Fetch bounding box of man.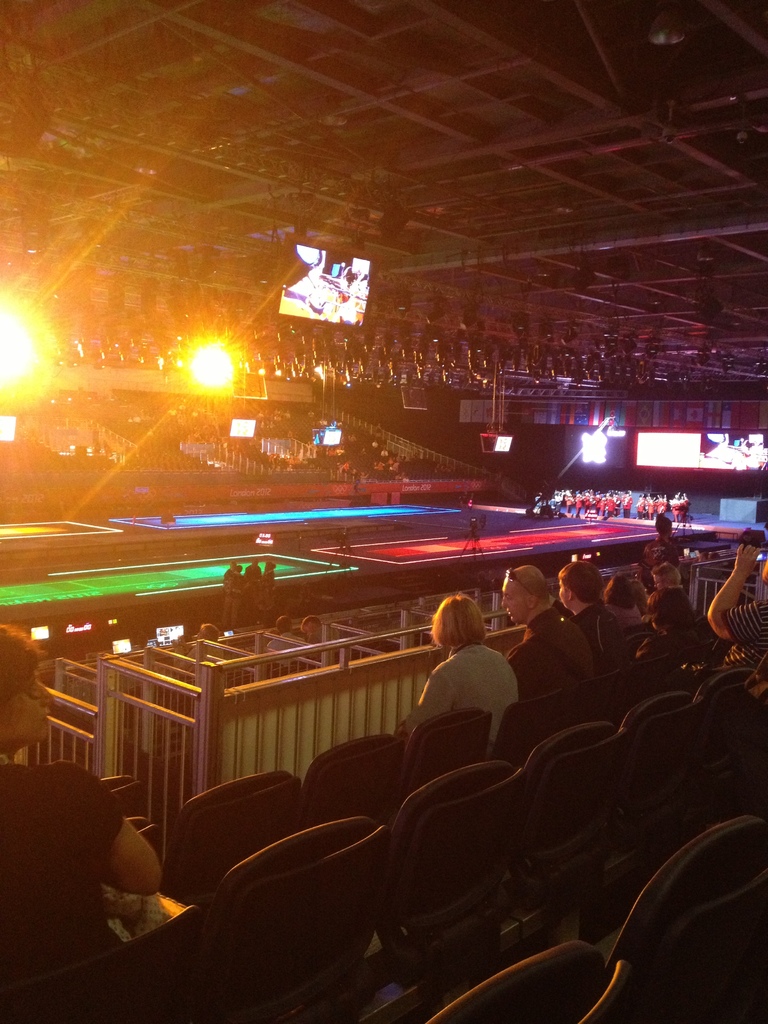
Bbox: select_region(651, 560, 684, 590).
